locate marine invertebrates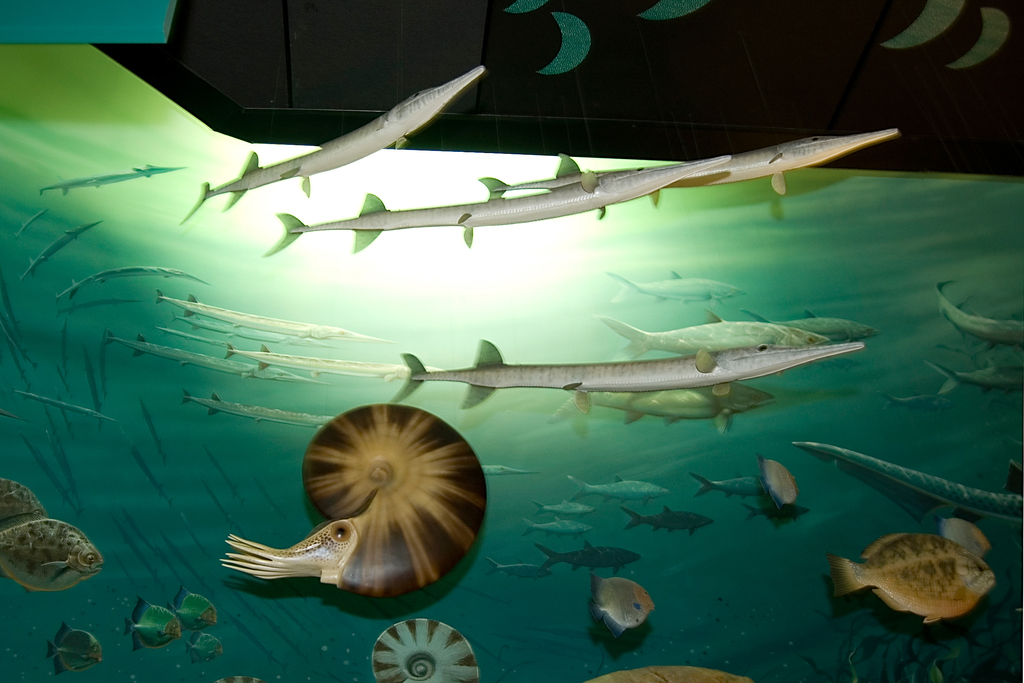
235 399 518 627
